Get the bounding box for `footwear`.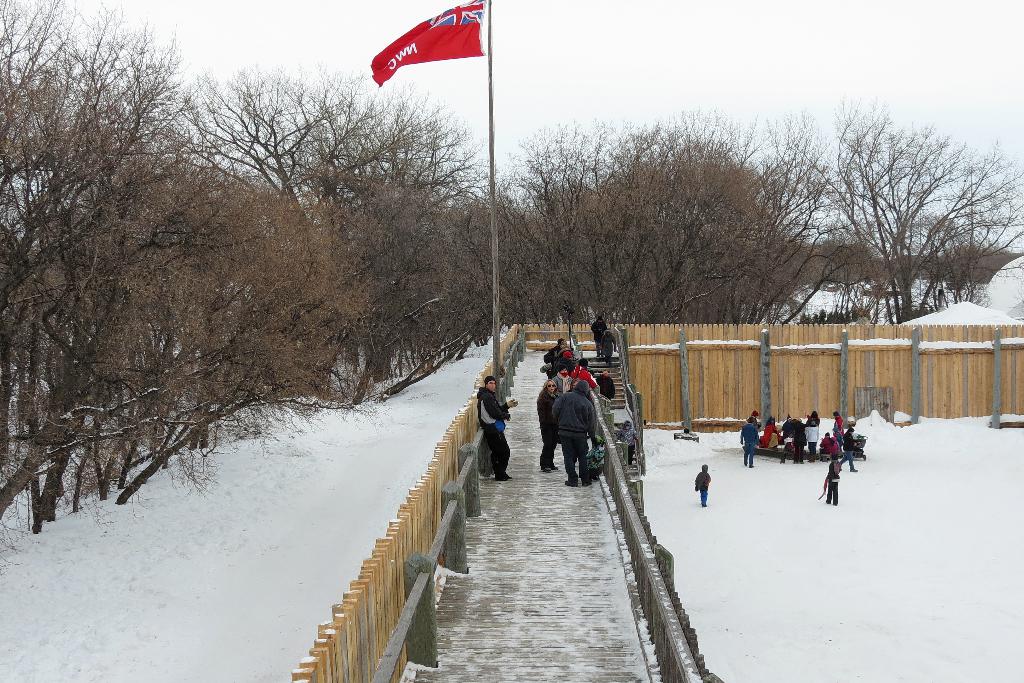
bbox(563, 472, 575, 484).
